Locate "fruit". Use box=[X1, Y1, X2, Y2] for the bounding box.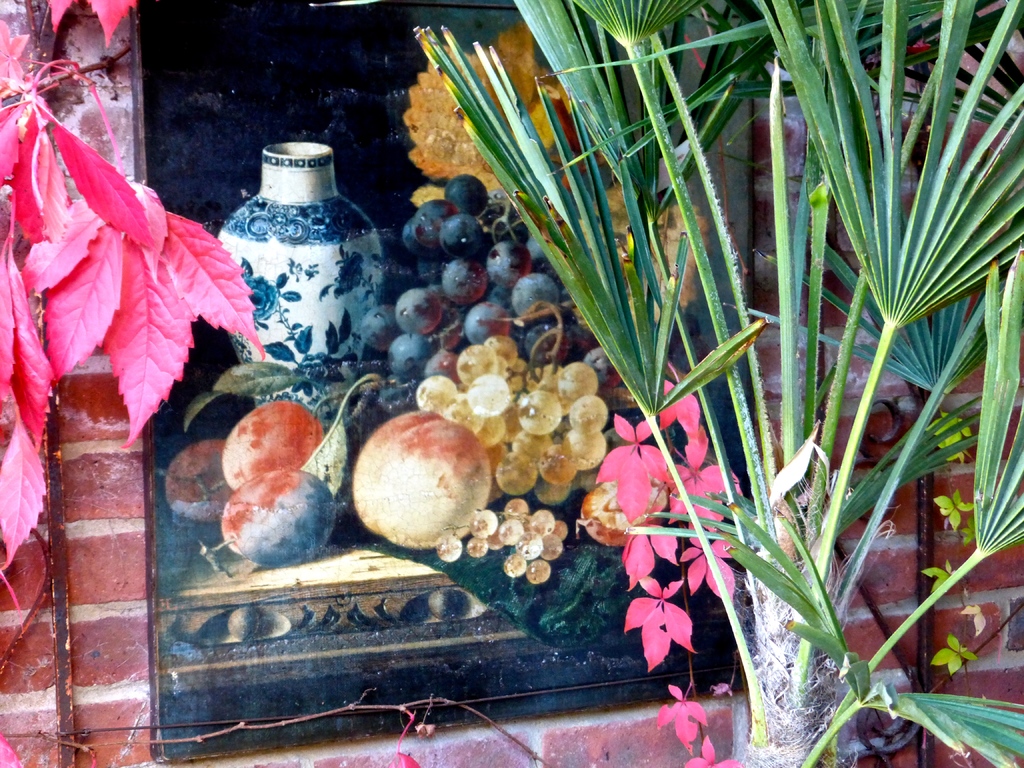
box=[344, 419, 486, 559].
